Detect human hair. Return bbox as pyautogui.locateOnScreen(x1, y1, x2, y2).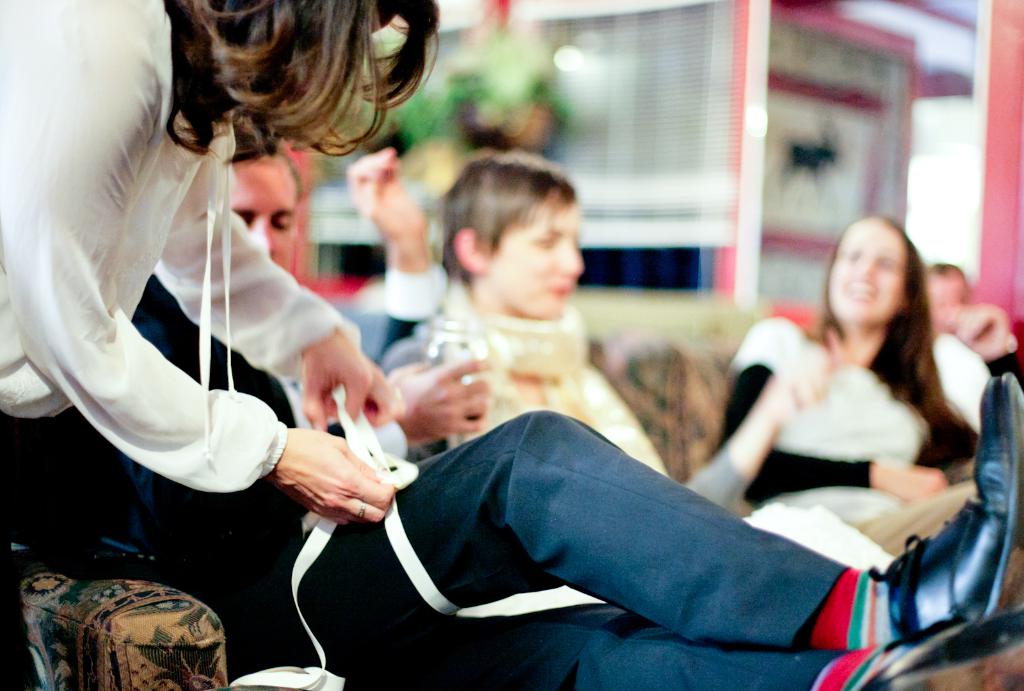
pyautogui.locateOnScreen(929, 260, 970, 281).
